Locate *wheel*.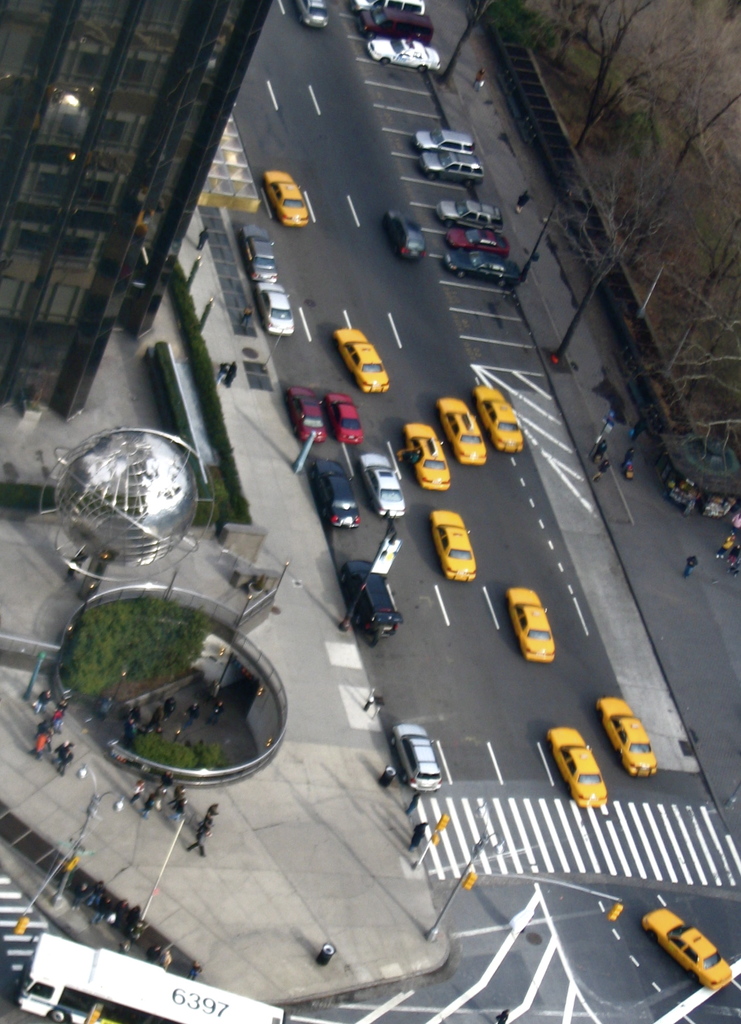
Bounding box: x1=402, y1=772, x2=409, y2=784.
